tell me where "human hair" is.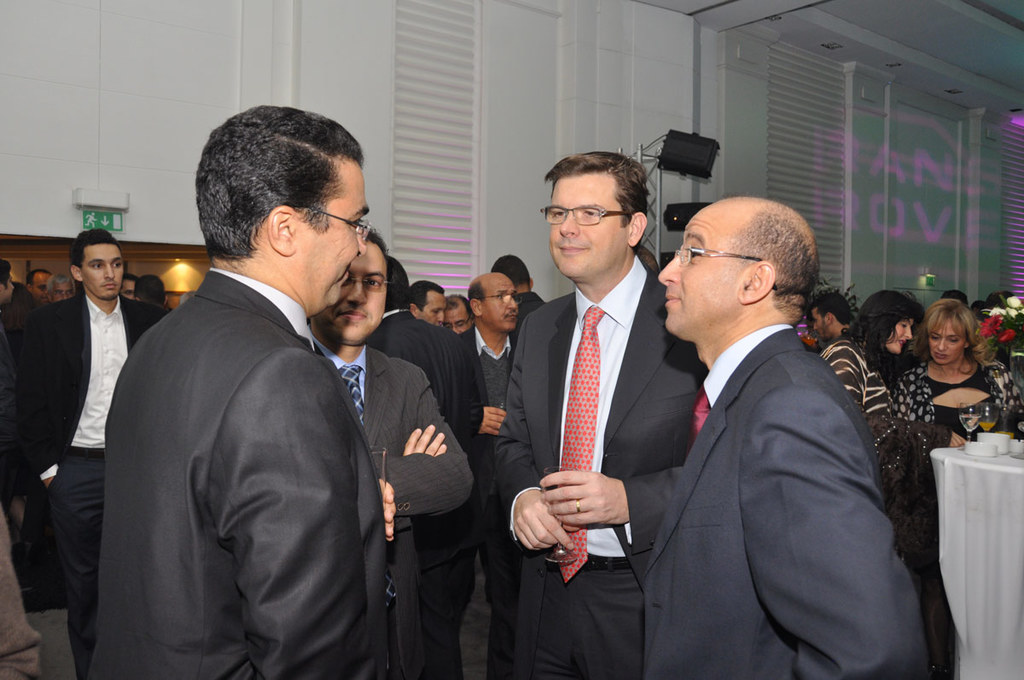
"human hair" is at bbox=[27, 270, 58, 284].
